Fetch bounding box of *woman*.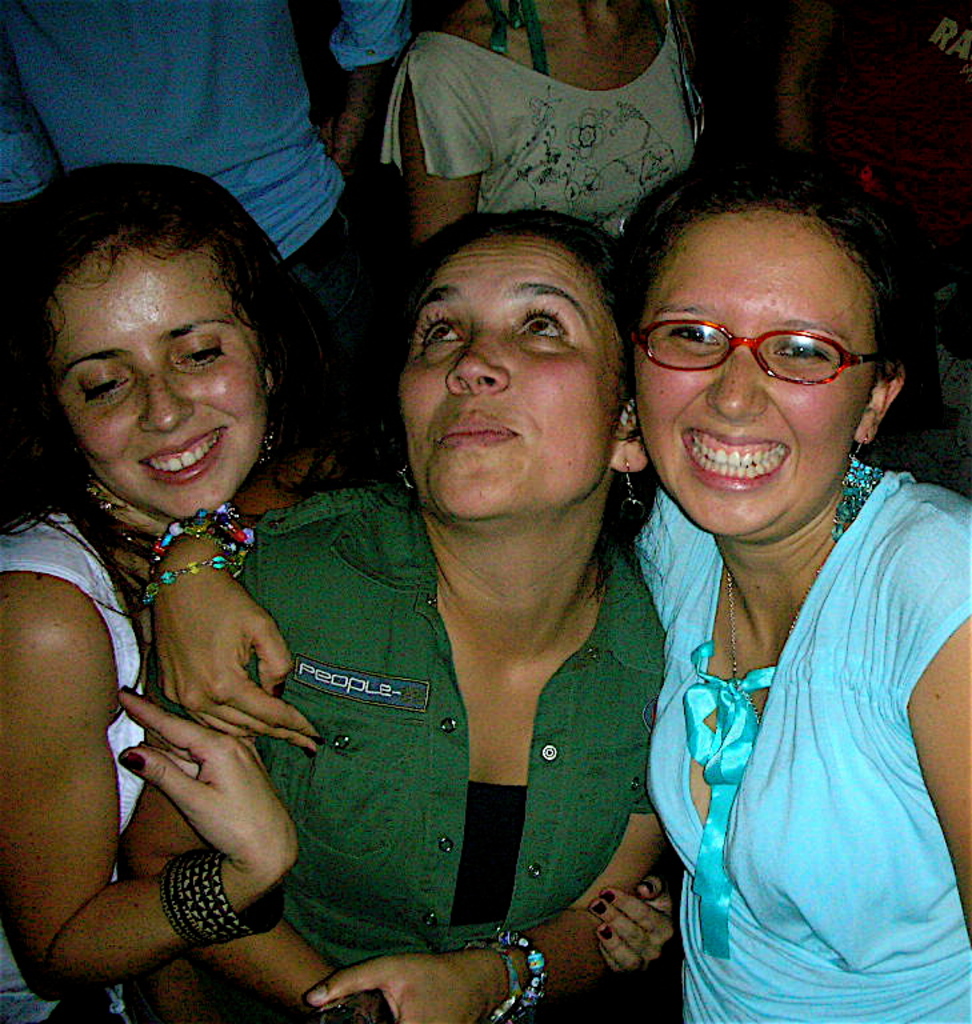
Bbox: (123, 208, 665, 1023).
